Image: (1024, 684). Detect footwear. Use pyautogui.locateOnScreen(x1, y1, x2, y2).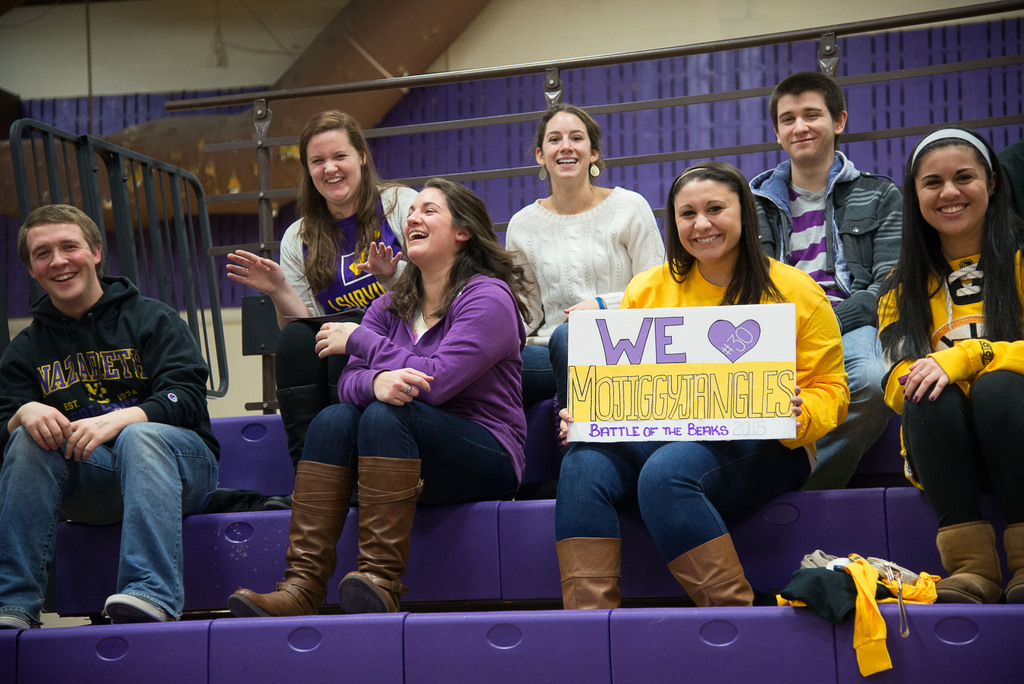
pyautogui.locateOnScreen(0, 607, 39, 631).
